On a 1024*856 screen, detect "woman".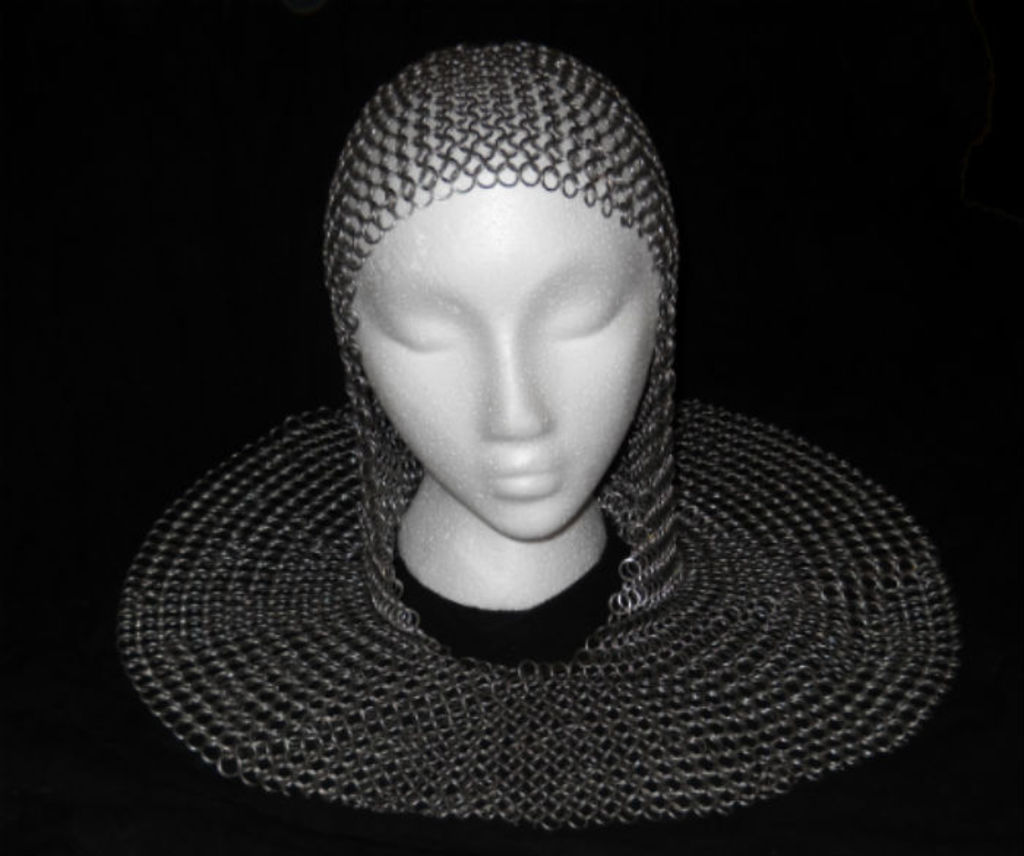
(320, 44, 679, 615).
